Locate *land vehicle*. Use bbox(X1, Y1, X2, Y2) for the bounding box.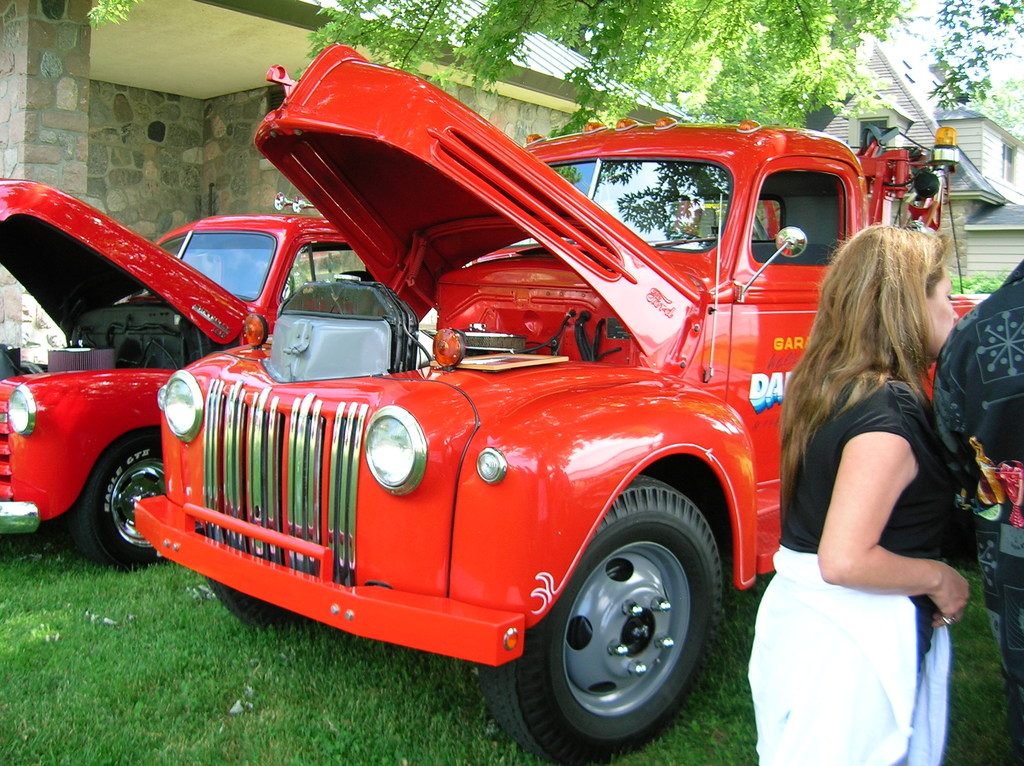
bbox(0, 179, 367, 568).
